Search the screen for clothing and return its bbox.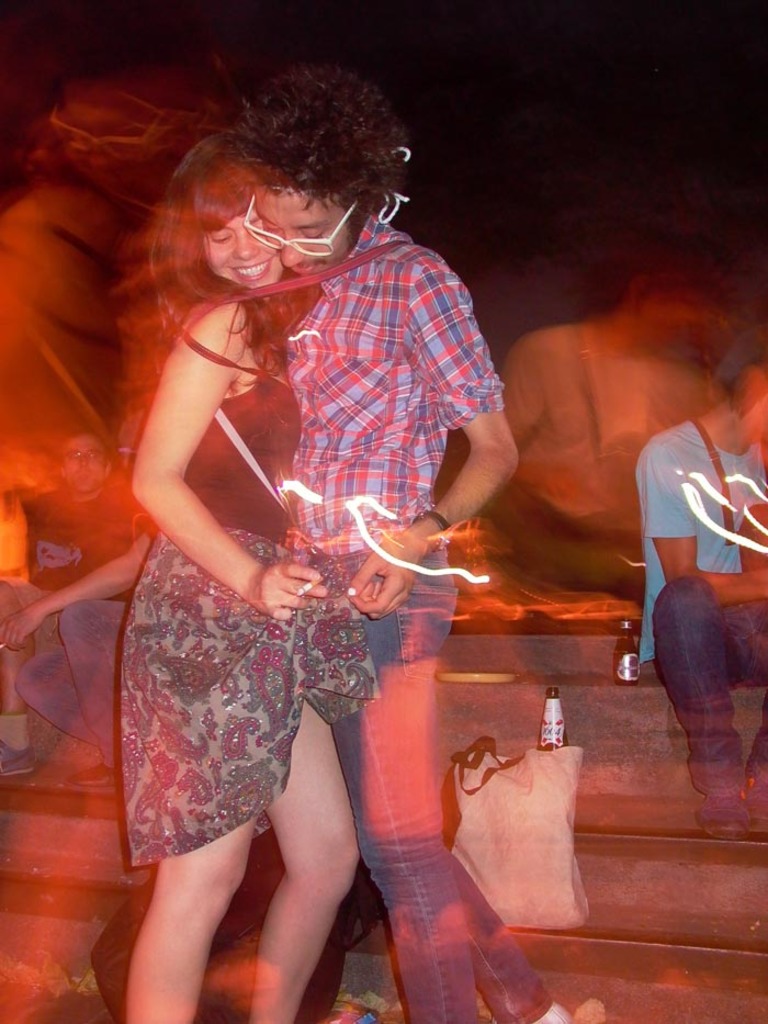
Found: left=103, top=315, right=389, bottom=866.
